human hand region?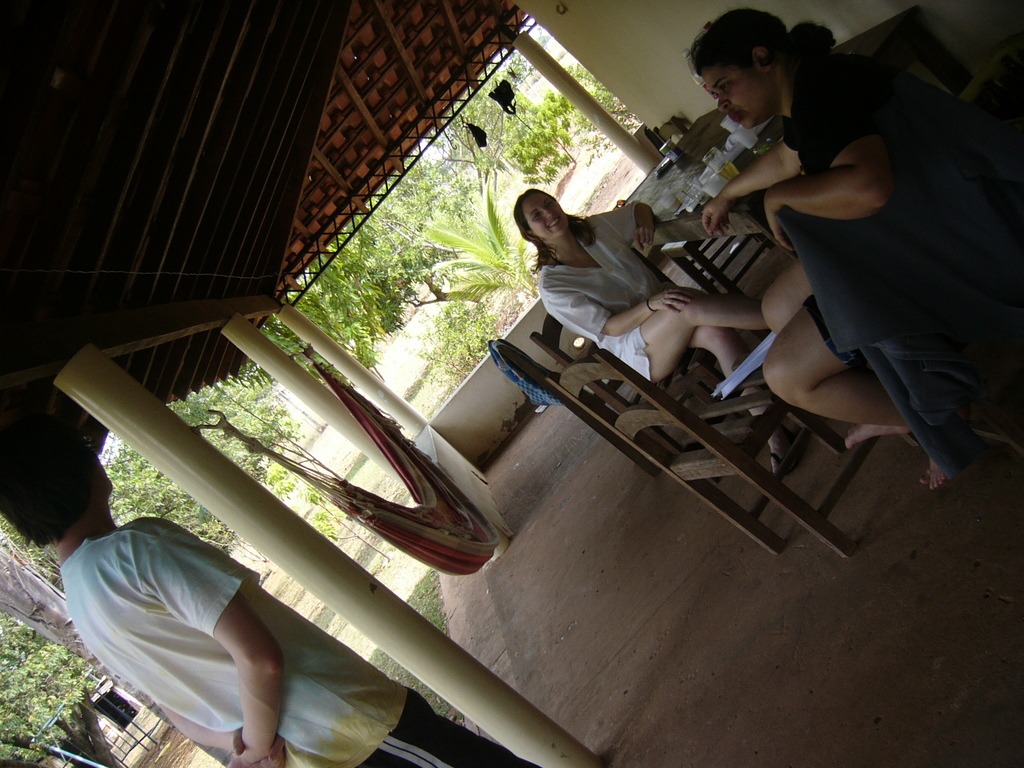
rect(230, 723, 283, 767)
